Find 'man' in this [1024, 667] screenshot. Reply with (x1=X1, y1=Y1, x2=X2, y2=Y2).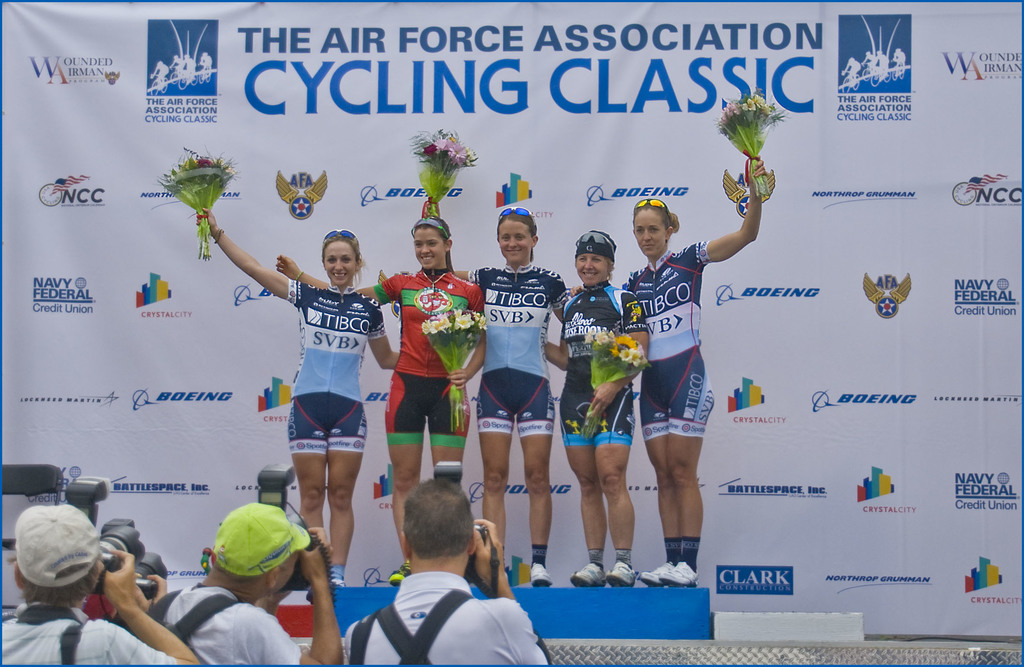
(x1=0, y1=501, x2=200, y2=666).
